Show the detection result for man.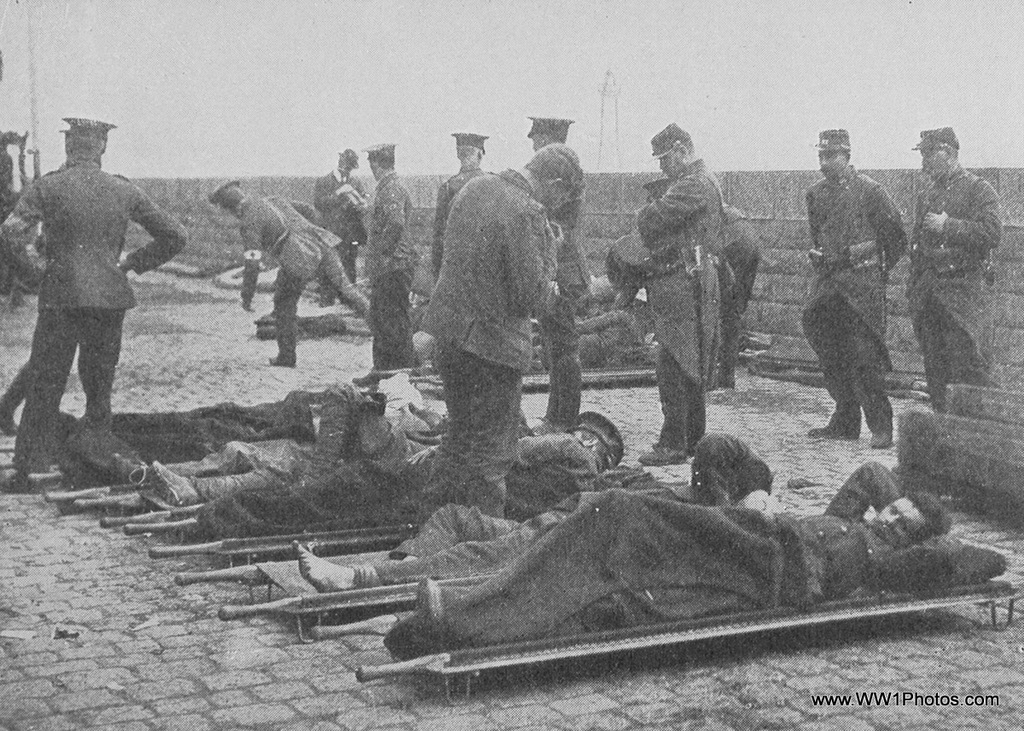
[602,200,761,392].
